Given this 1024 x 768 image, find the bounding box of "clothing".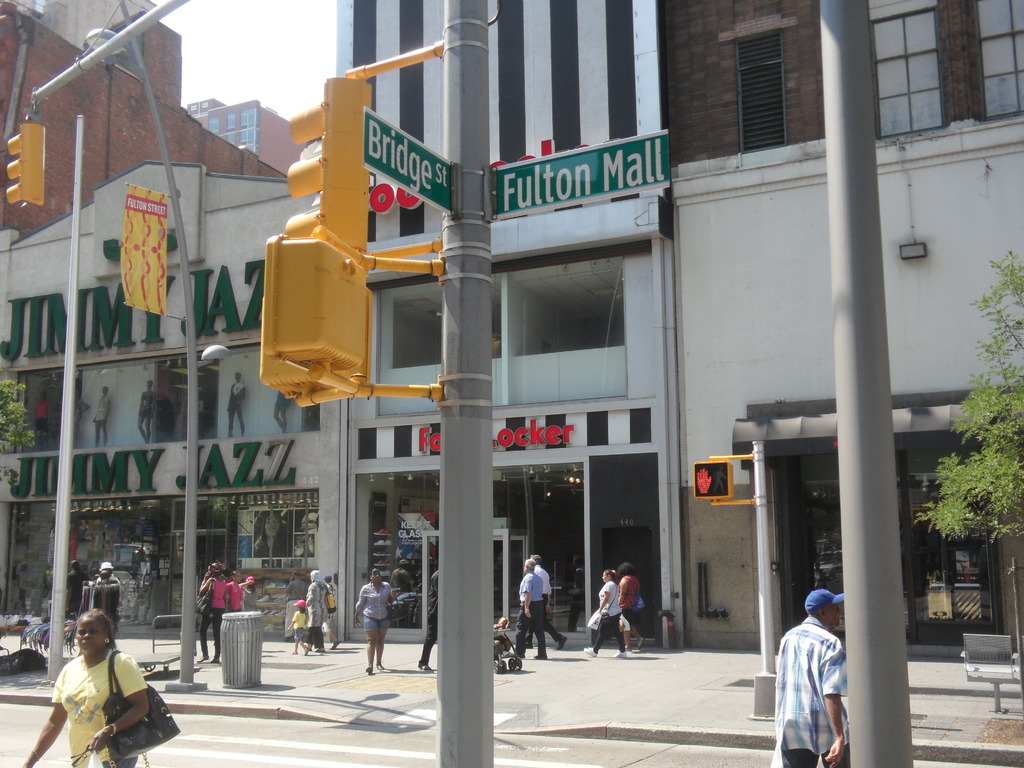
[415, 573, 439, 662].
